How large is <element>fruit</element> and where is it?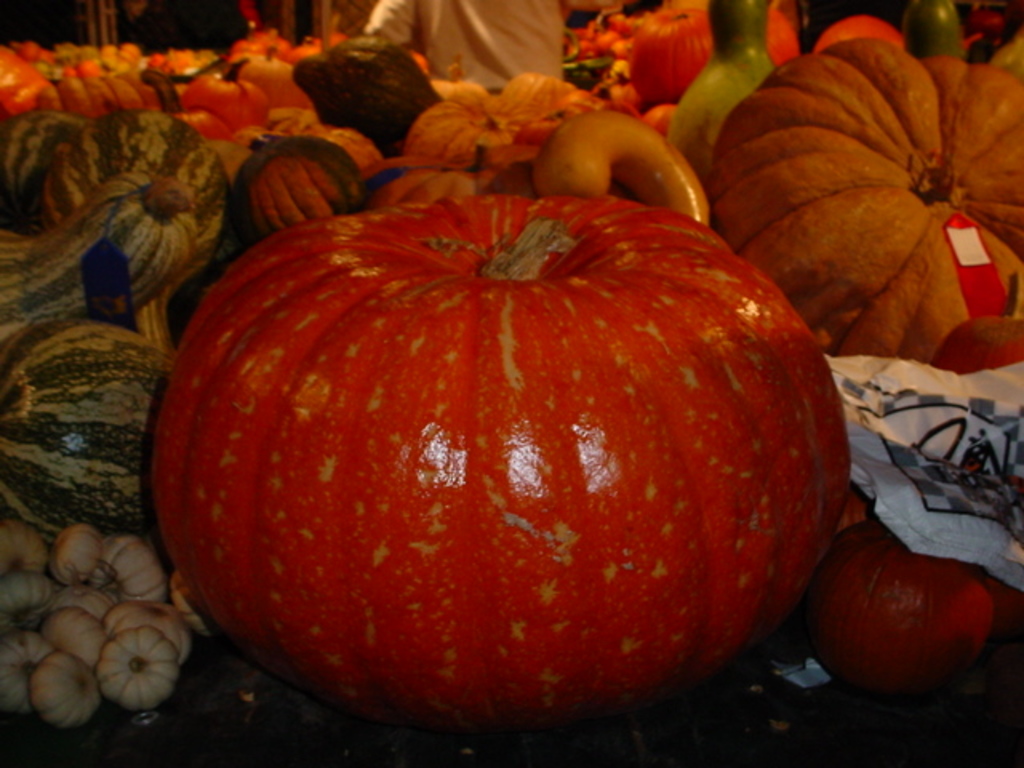
Bounding box: [left=0, top=171, right=198, bottom=341].
